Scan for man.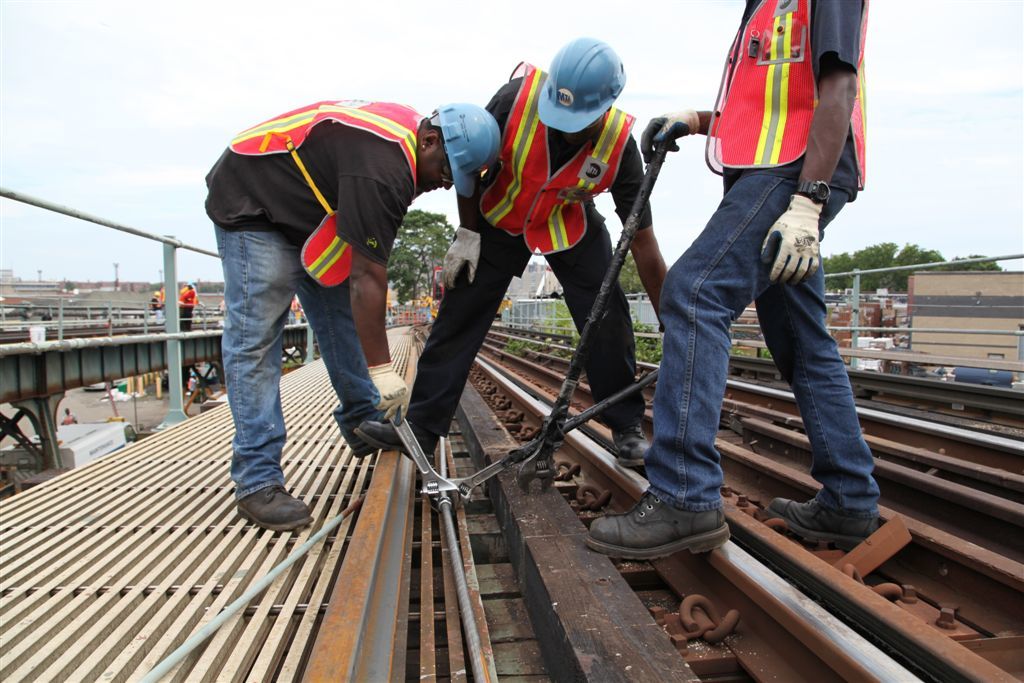
Scan result: <bbox>177, 279, 198, 334</bbox>.
